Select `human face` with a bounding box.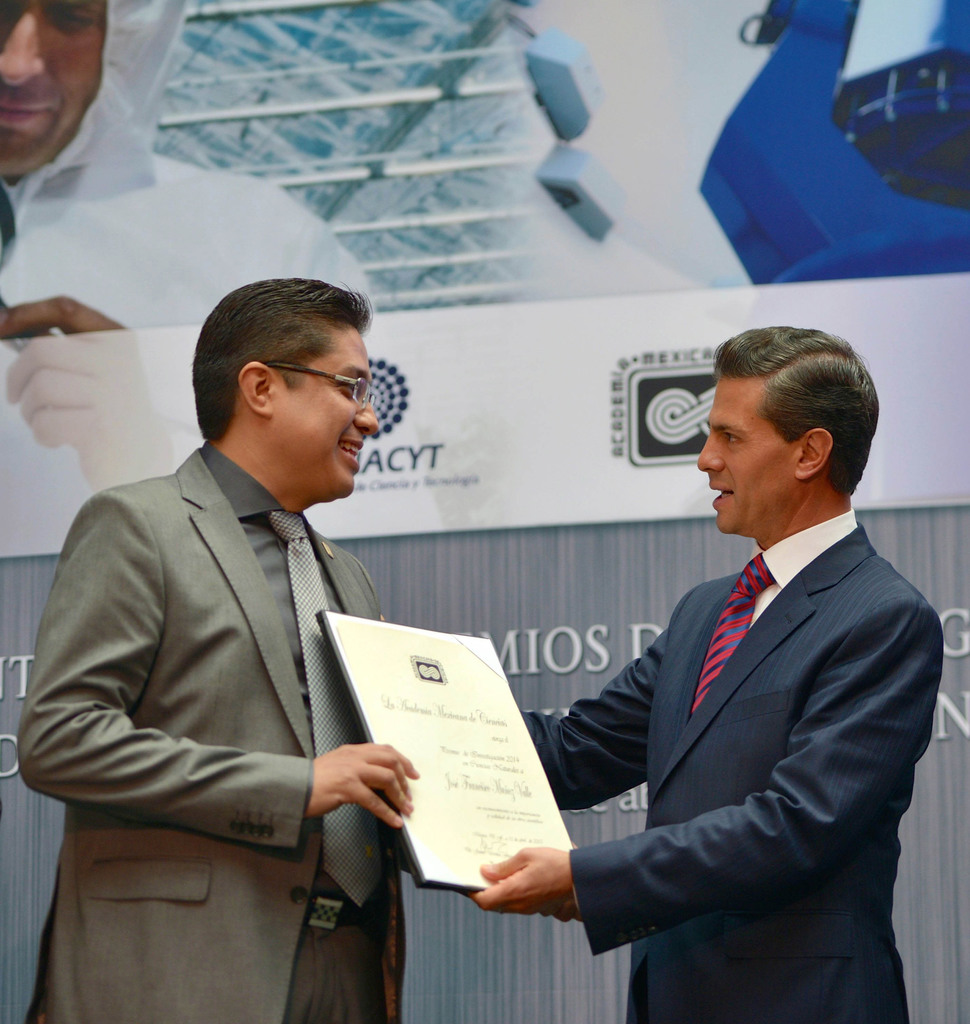
(left=696, top=376, right=801, bottom=536).
